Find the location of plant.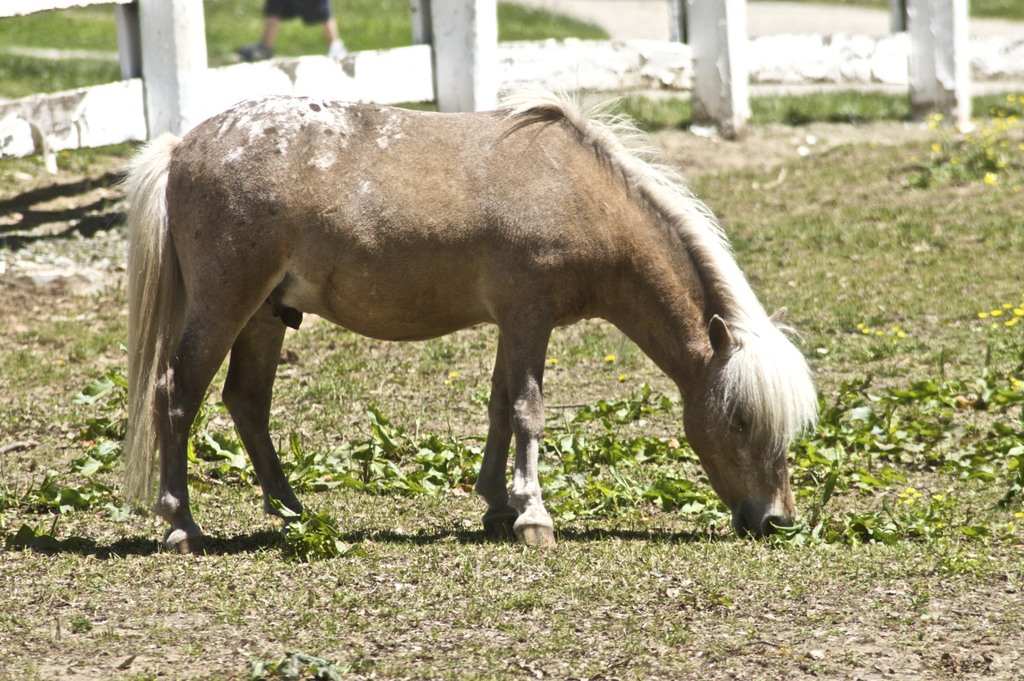
Location: <bbox>736, 89, 902, 124</bbox>.
